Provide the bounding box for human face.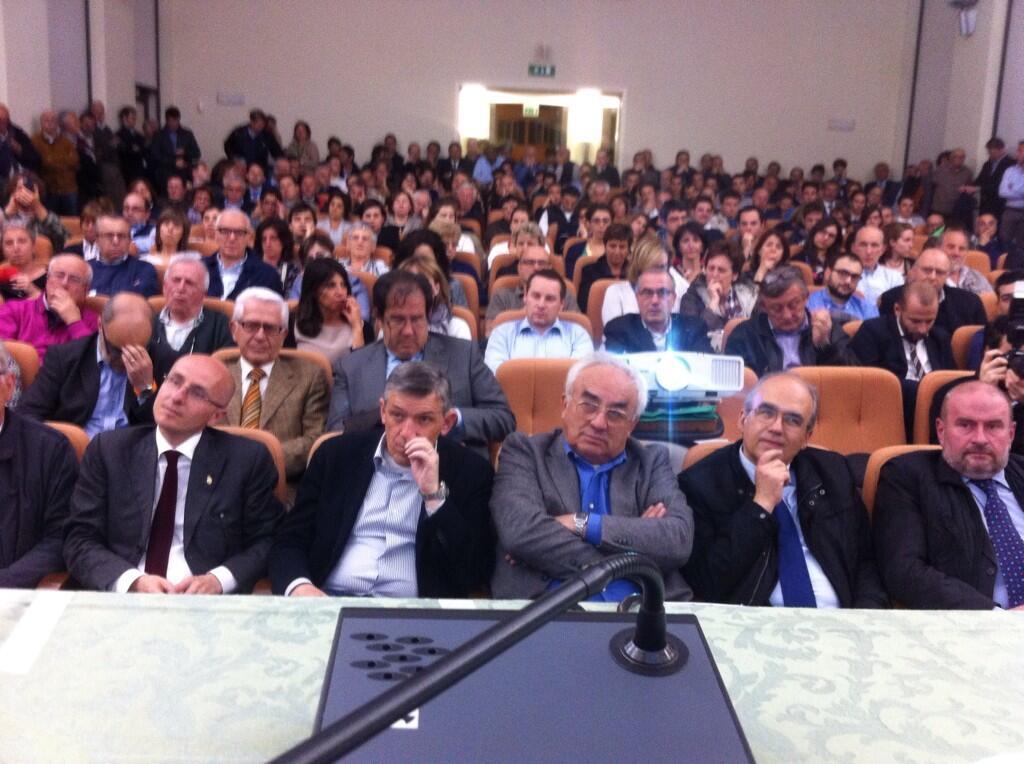
519:231:537:255.
